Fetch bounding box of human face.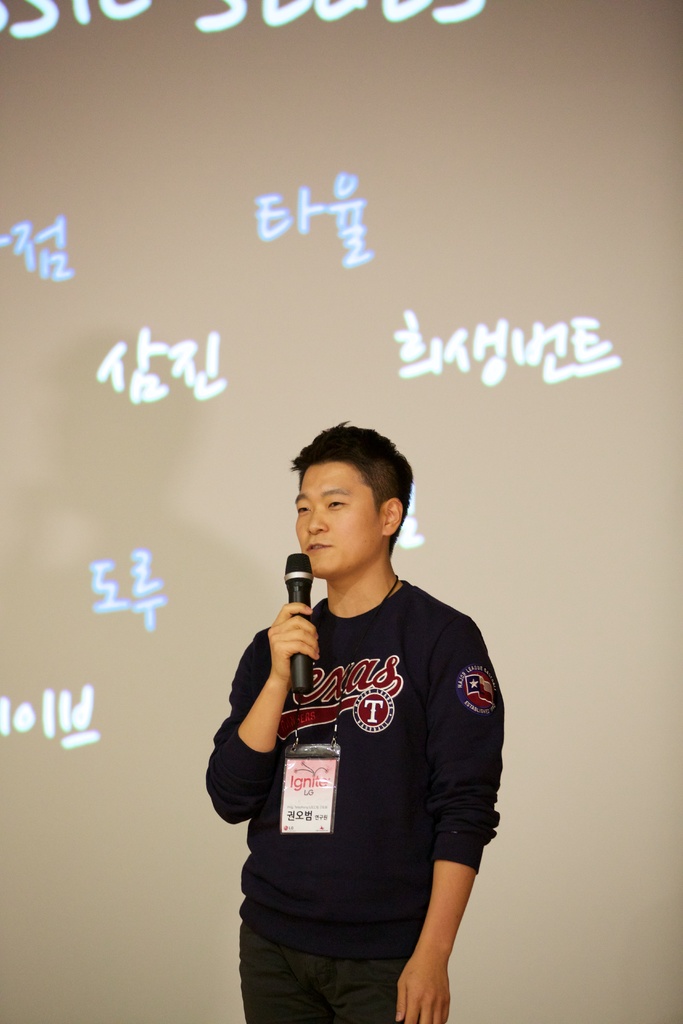
Bbox: region(293, 461, 384, 579).
